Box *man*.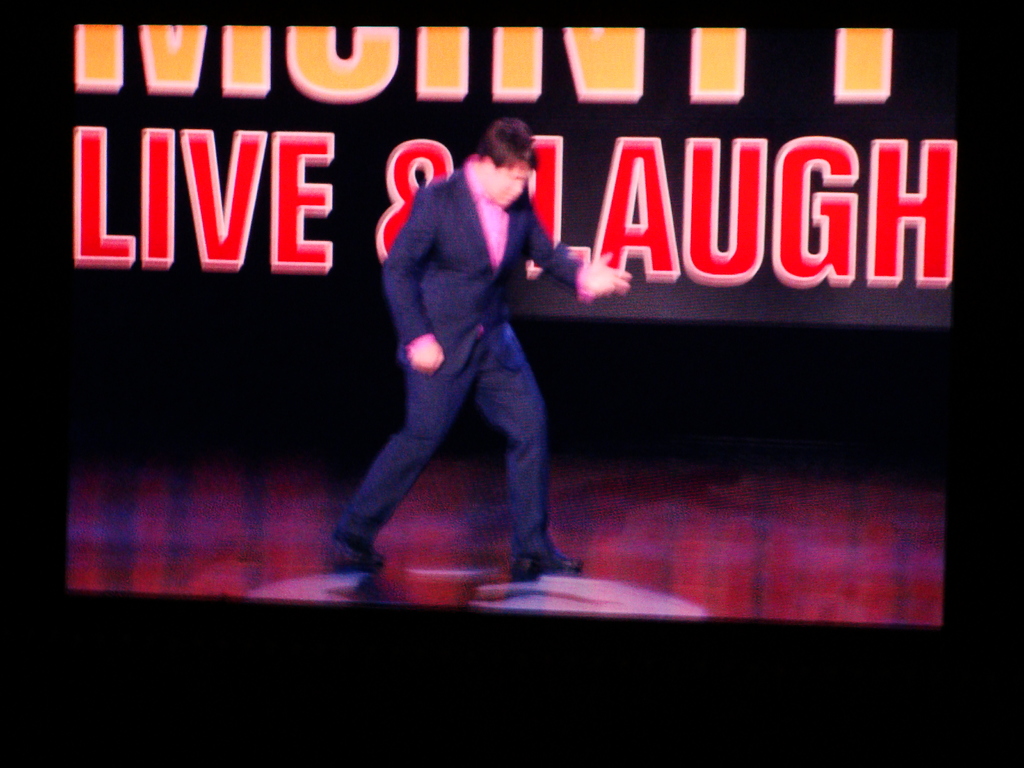
345/92/580/602.
